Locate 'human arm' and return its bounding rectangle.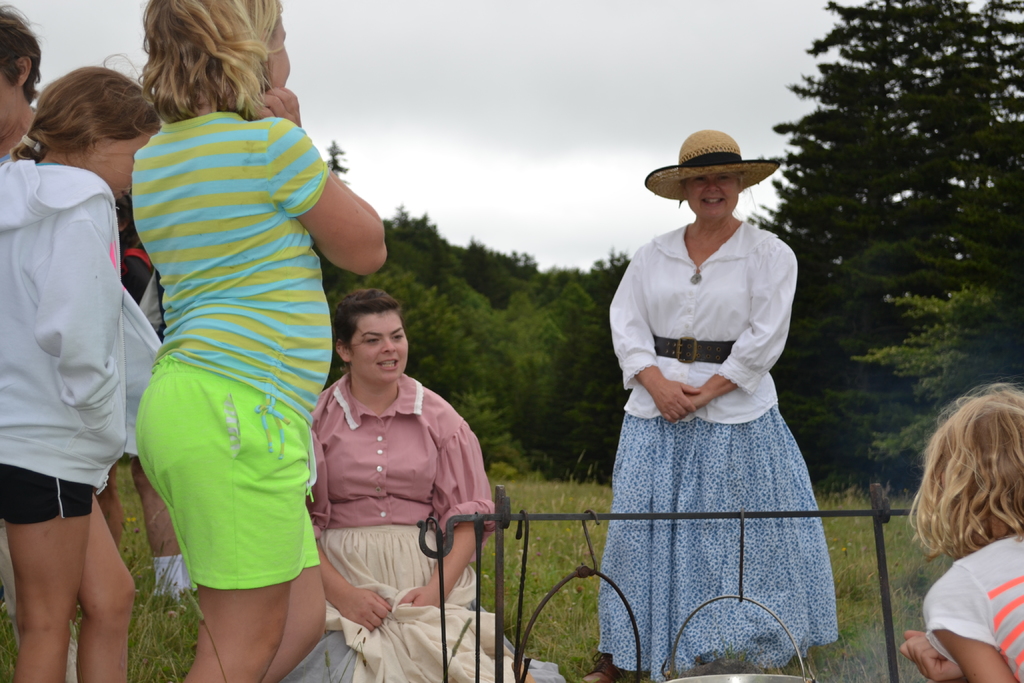
Rect(662, 243, 798, 419).
